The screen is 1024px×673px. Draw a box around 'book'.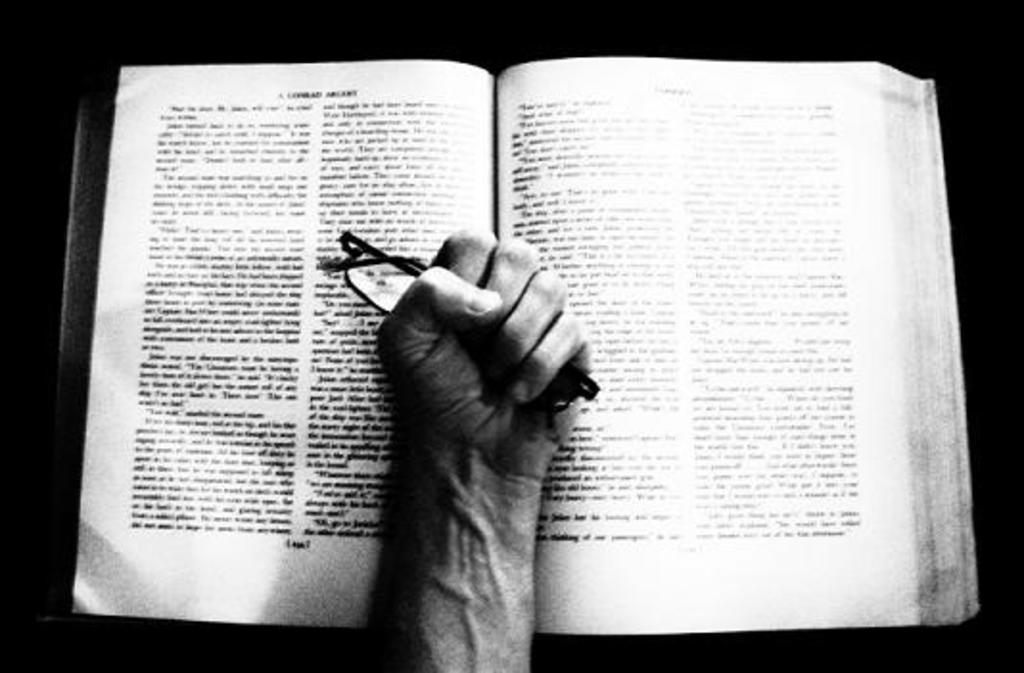
left=67, top=56, right=980, bottom=629.
